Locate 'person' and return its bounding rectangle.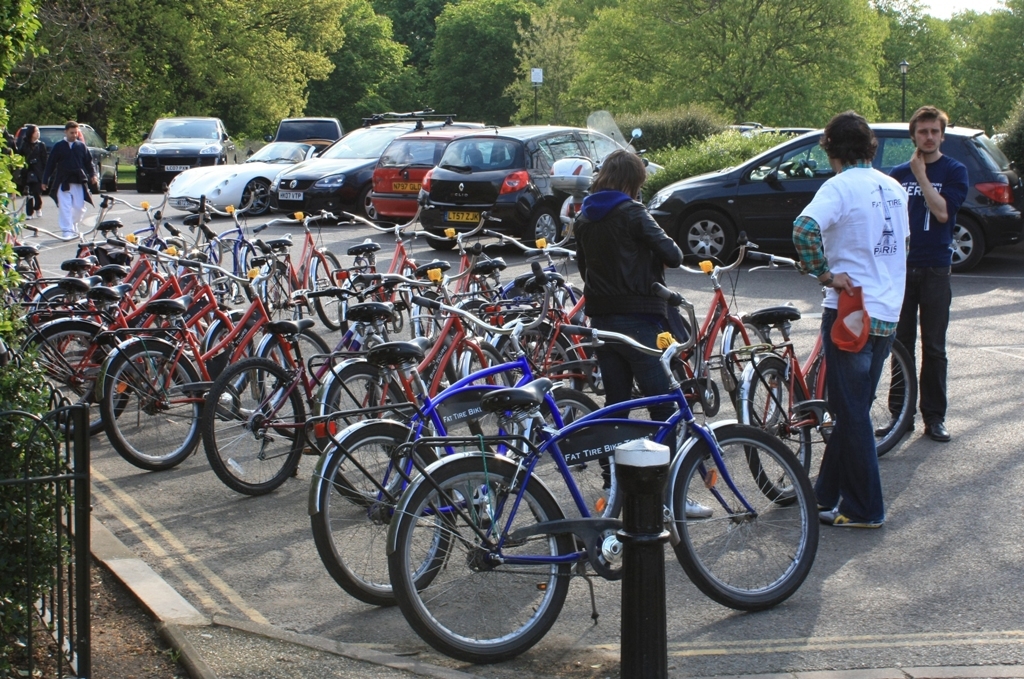
locate(570, 152, 695, 524).
